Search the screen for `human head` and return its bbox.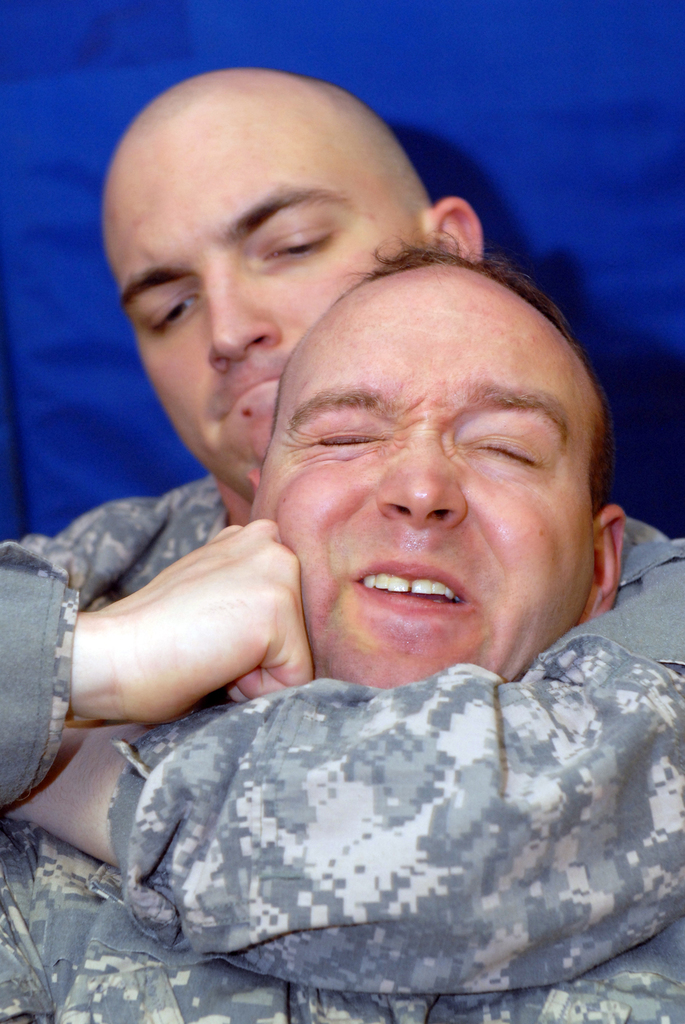
Found: left=254, top=238, right=599, bottom=643.
